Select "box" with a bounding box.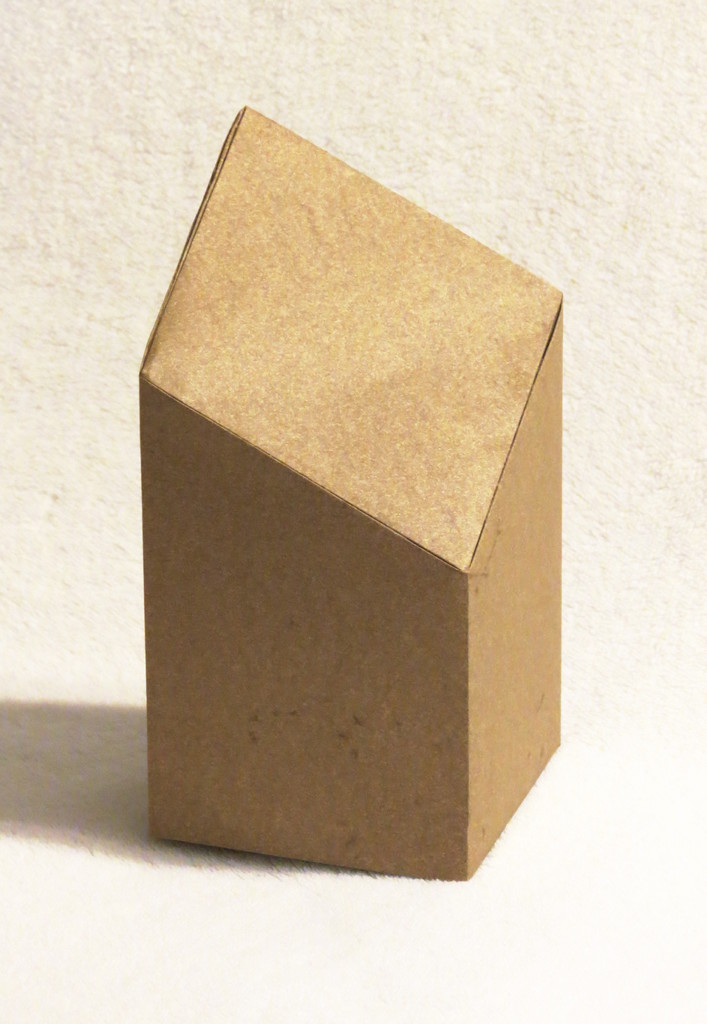
bbox=[139, 104, 569, 882].
